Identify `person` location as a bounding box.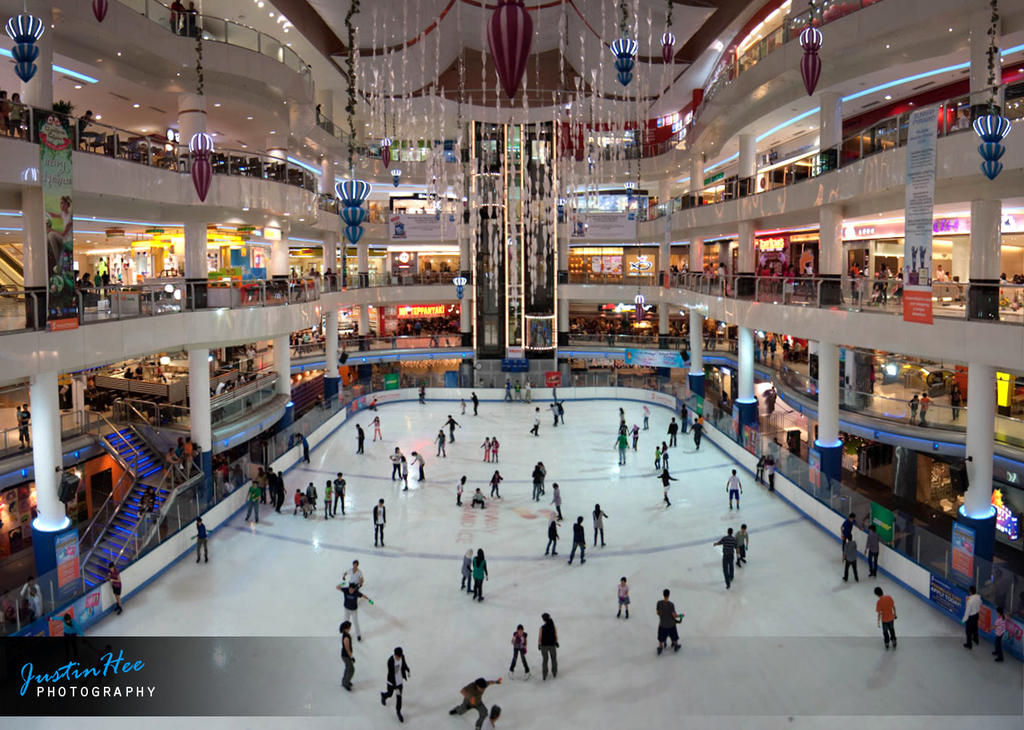
[left=943, top=382, right=970, bottom=429].
